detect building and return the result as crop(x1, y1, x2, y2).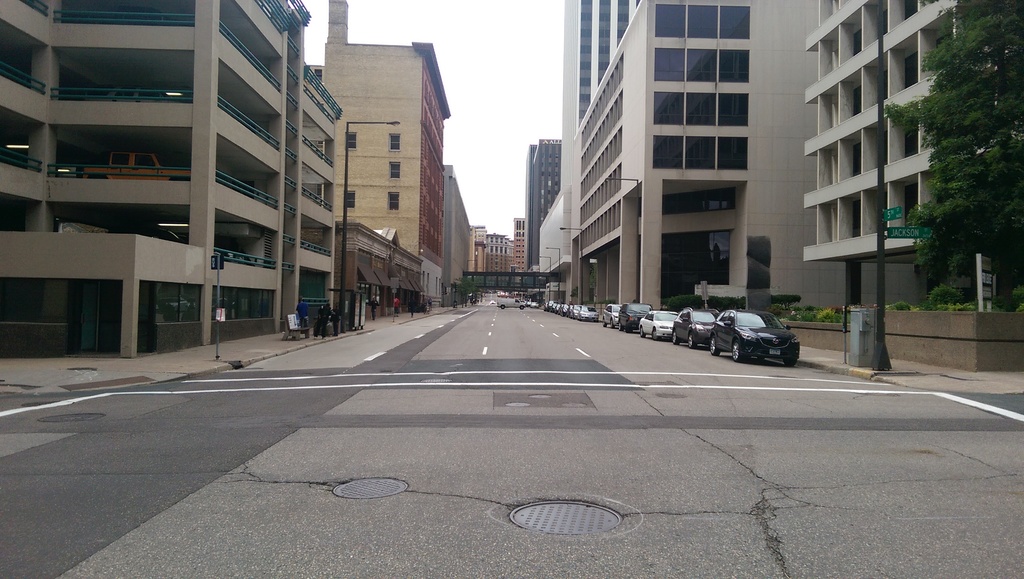
crop(341, 44, 450, 313).
